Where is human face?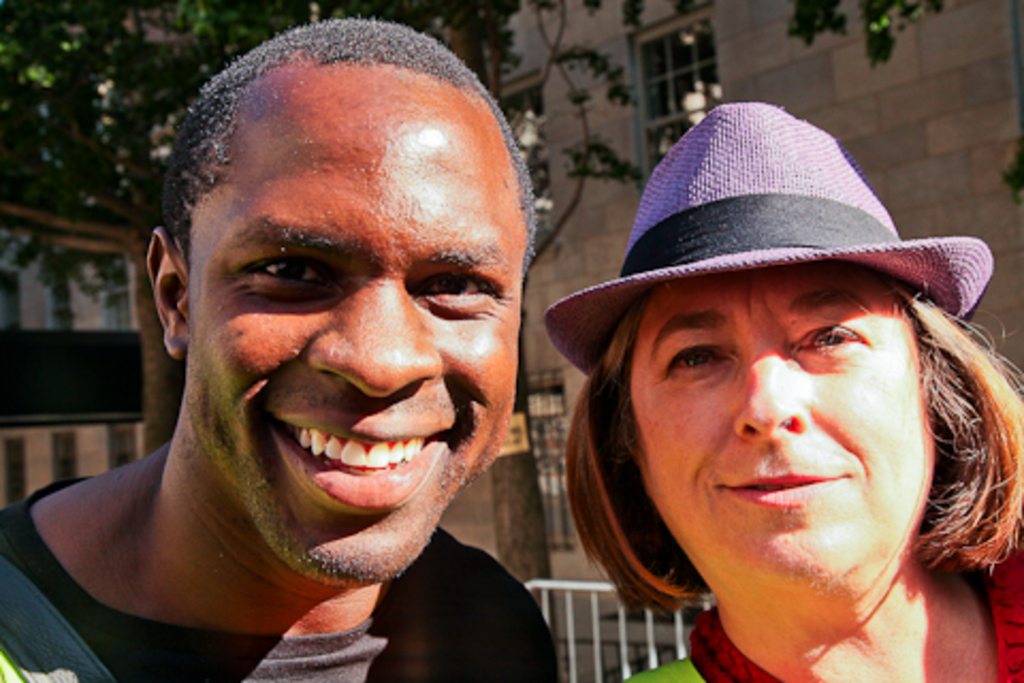
(188, 73, 525, 583).
